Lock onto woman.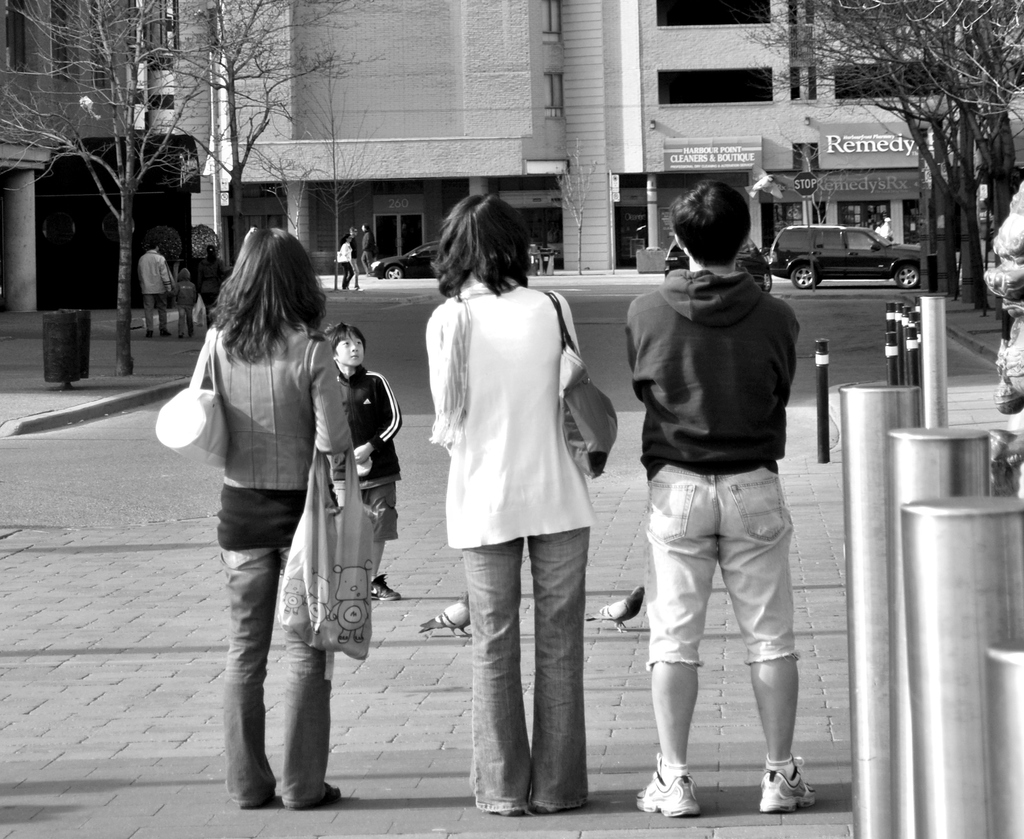
Locked: bbox(425, 191, 593, 813).
